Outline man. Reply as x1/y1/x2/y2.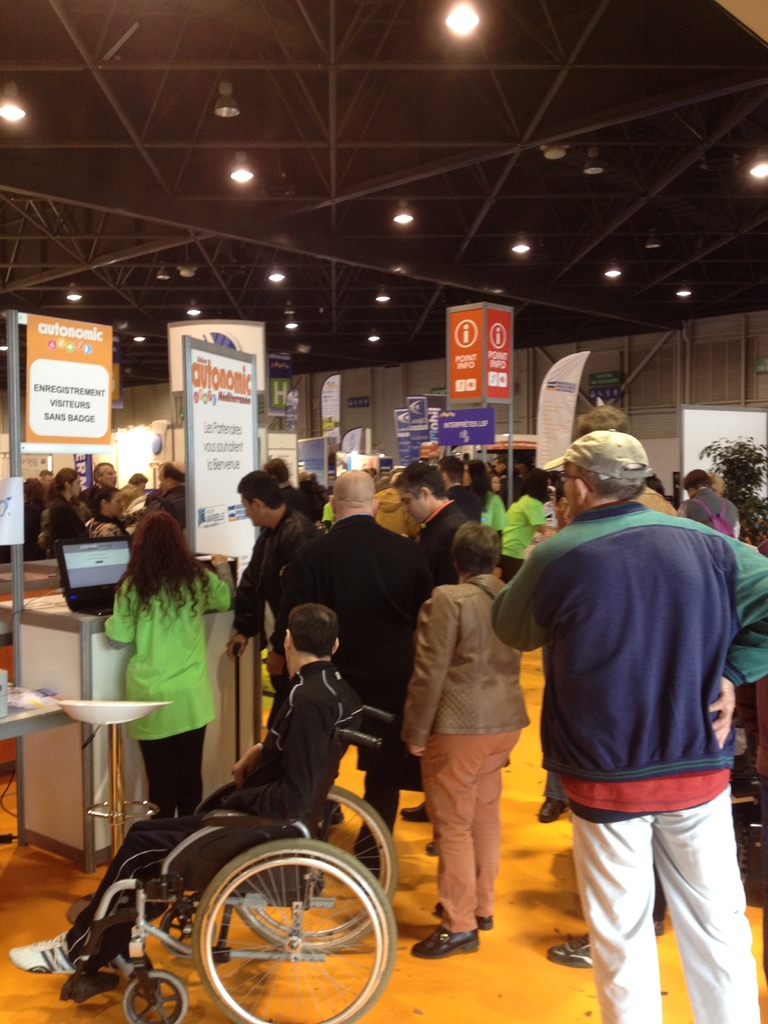
1/600/355/994.
